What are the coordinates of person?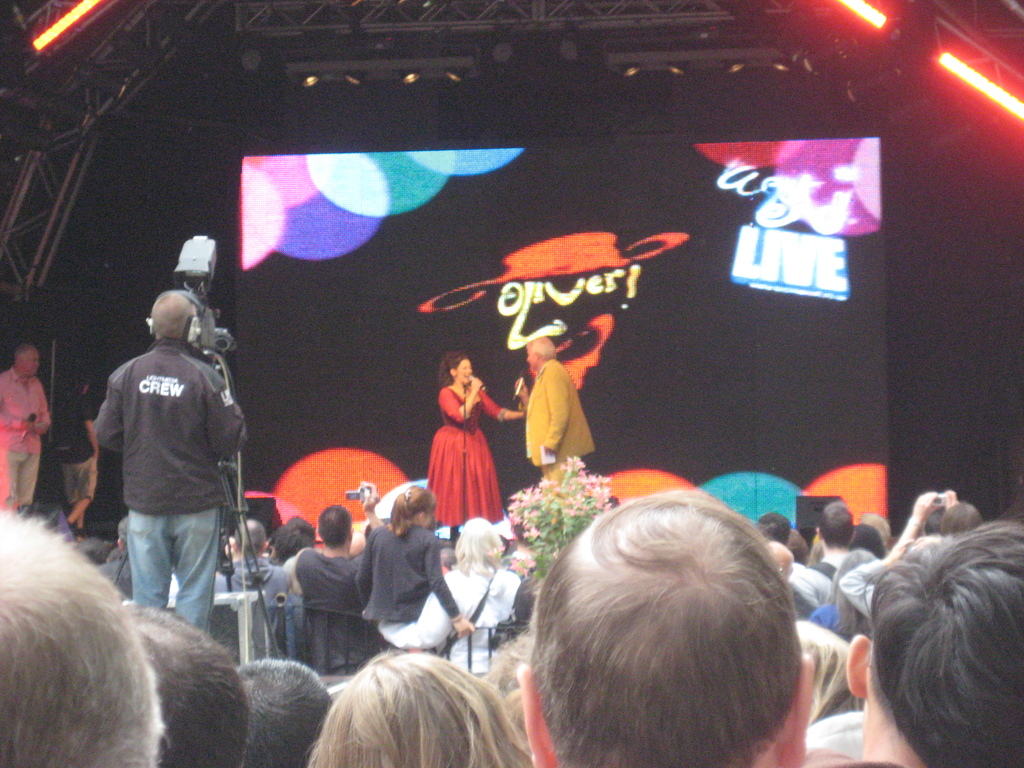
752,511,790,553.
